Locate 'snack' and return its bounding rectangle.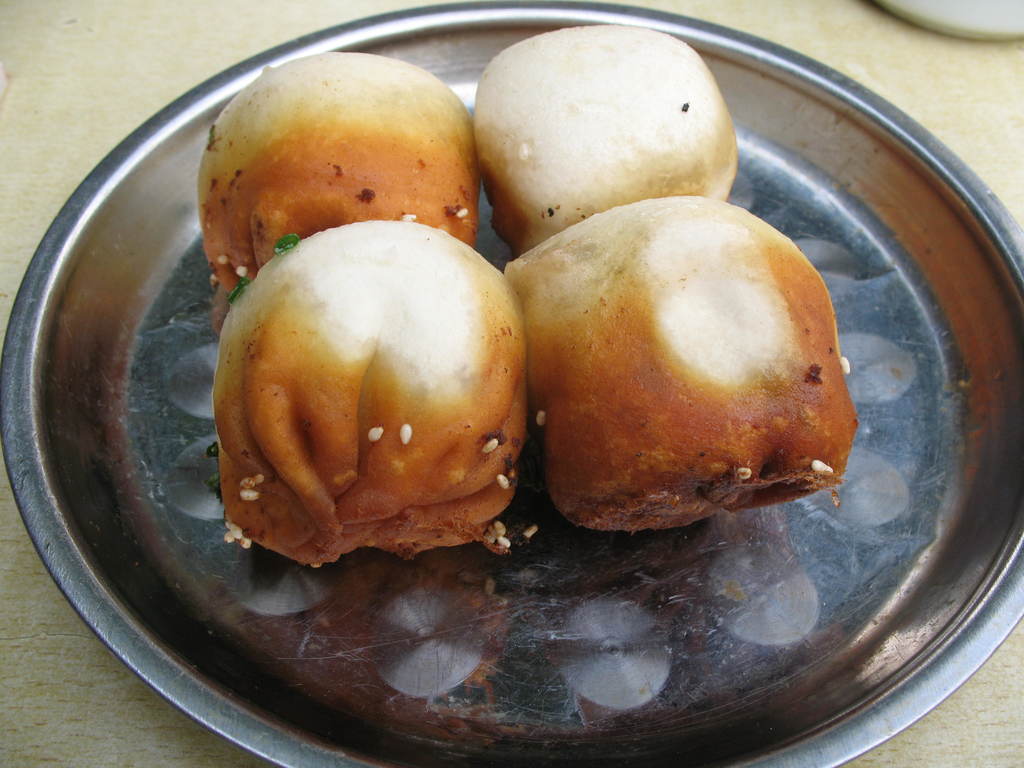
region(506, 199, 857, 529).
